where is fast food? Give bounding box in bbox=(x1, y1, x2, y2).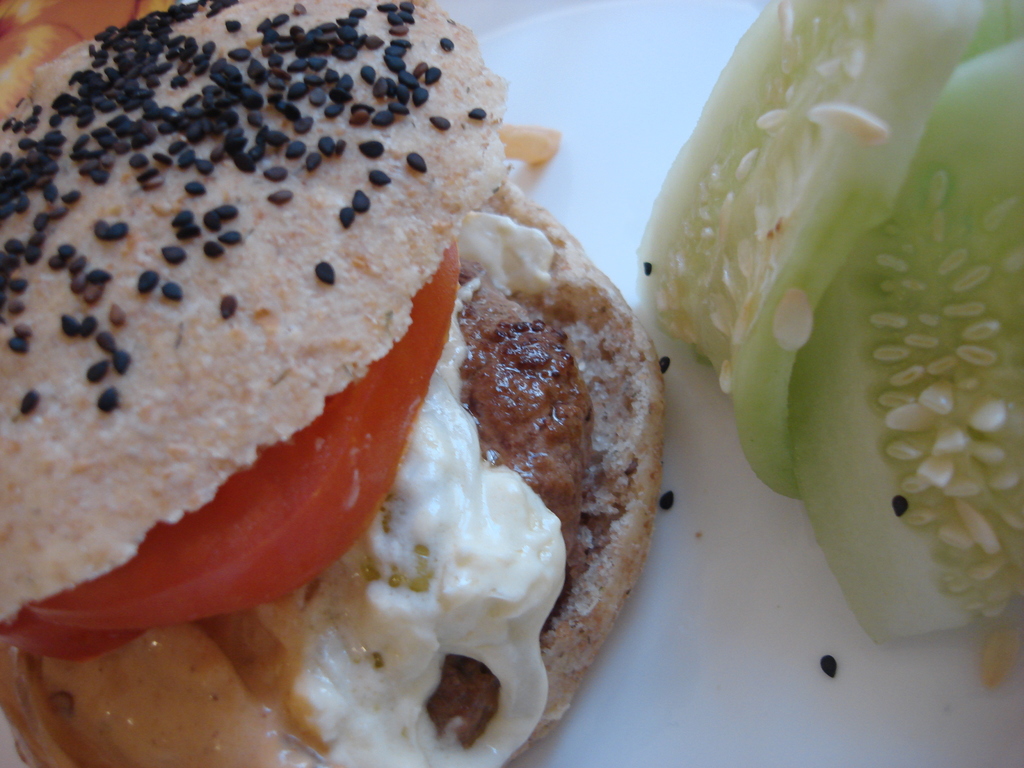
bbox=(0, 32, 661, 729).
